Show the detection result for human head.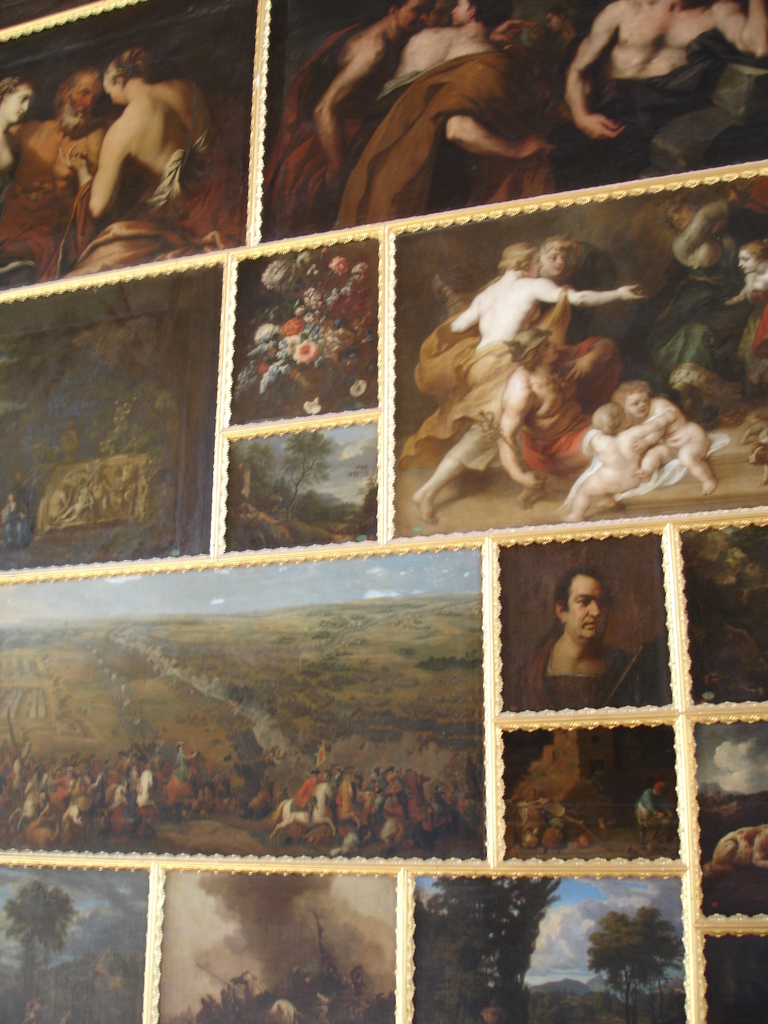
bbox=(449, 0, 511, 28).
